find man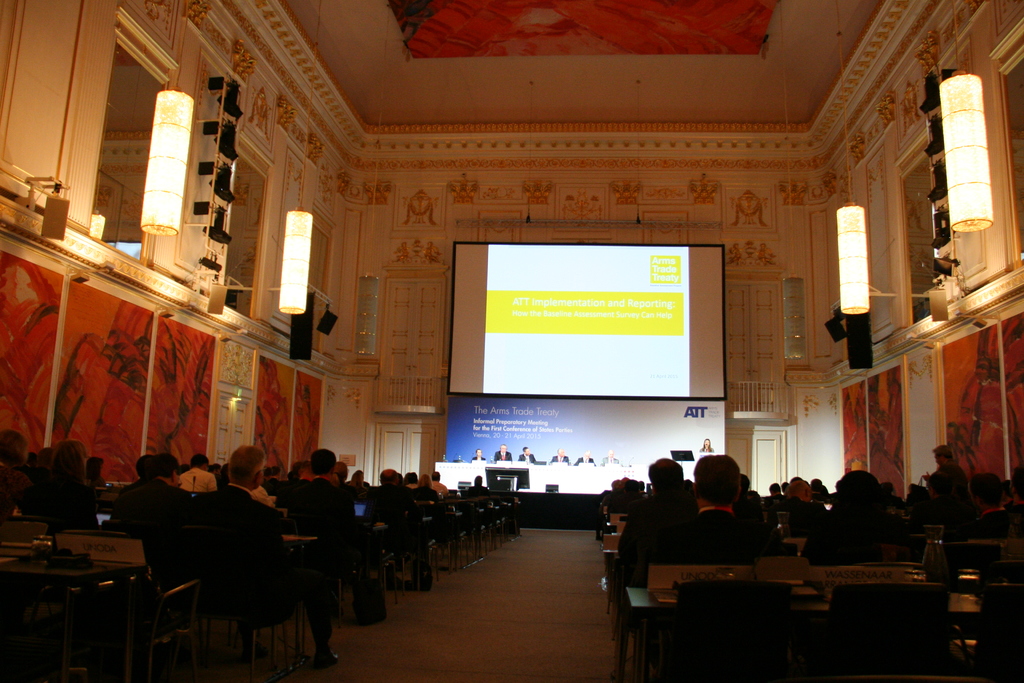
rect(813, 478, 832, 498)
